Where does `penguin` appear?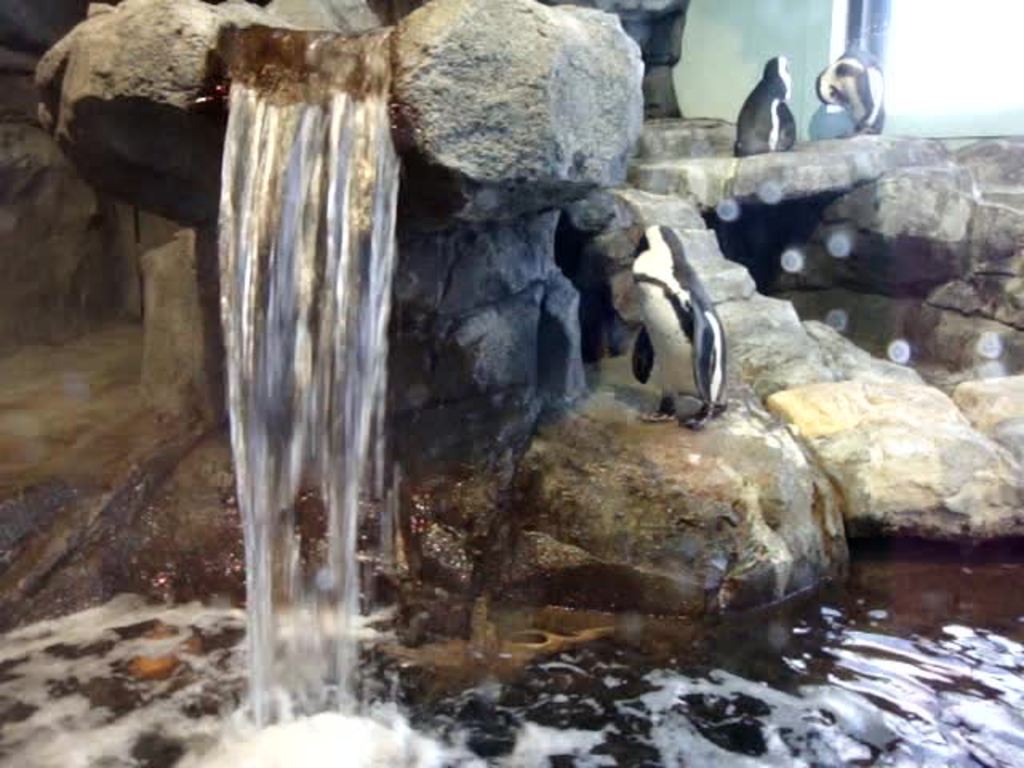
Appears at (733, 51, 798, 157).
